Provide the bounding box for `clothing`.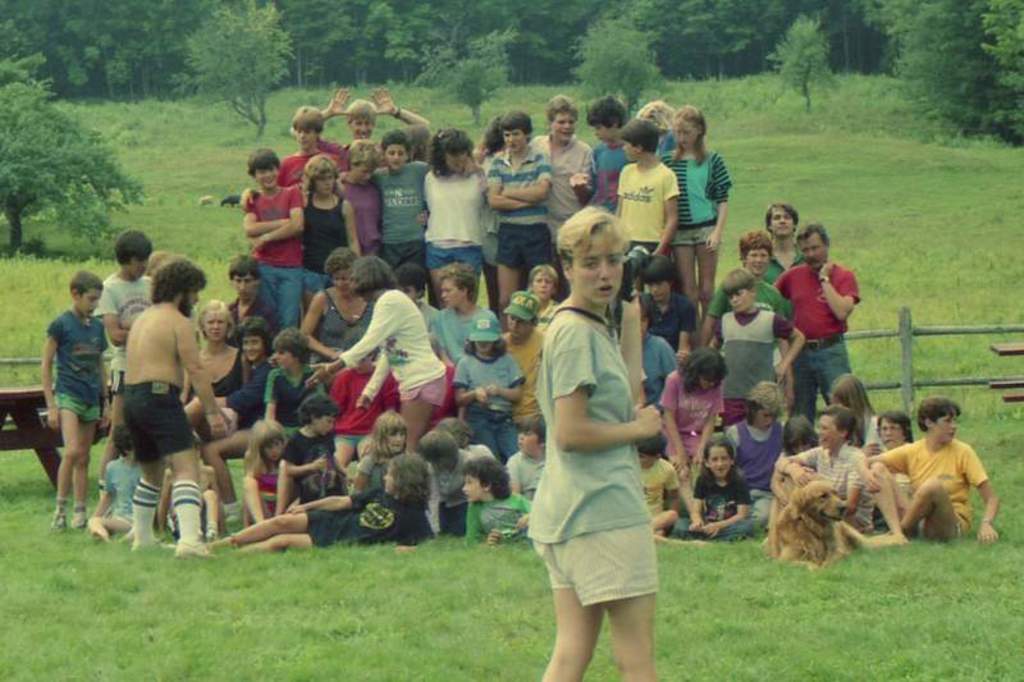
324, 294, 375, 349.
